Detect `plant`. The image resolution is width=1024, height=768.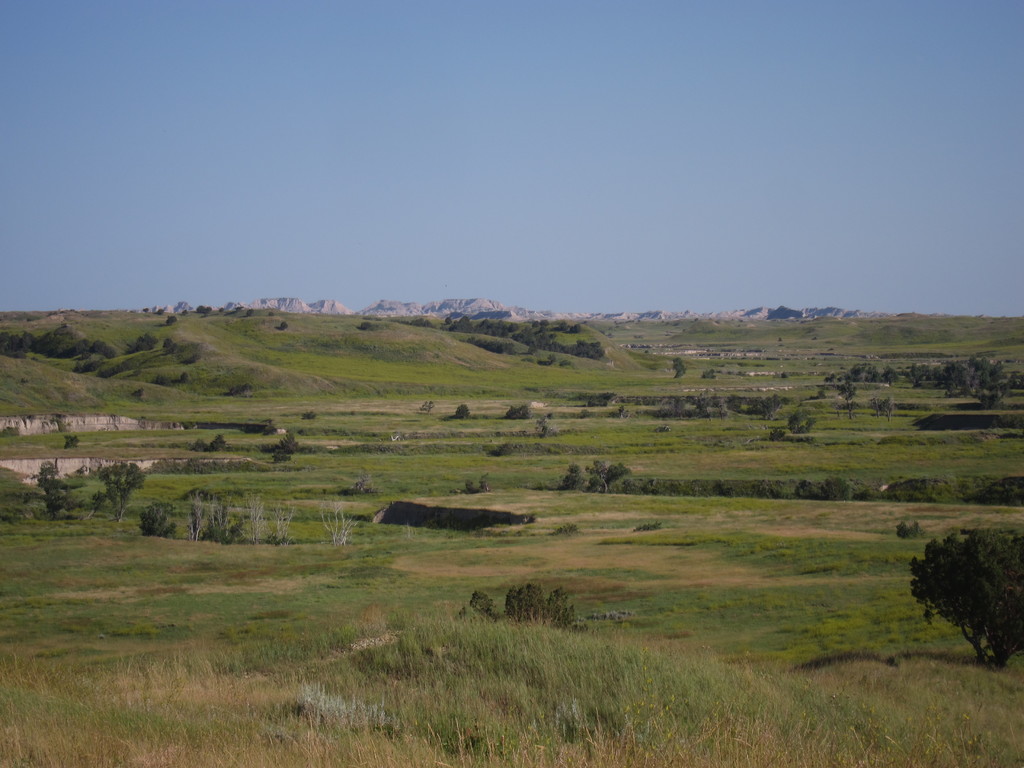
(x1=141, y1=499, x2=180, y2=540).
